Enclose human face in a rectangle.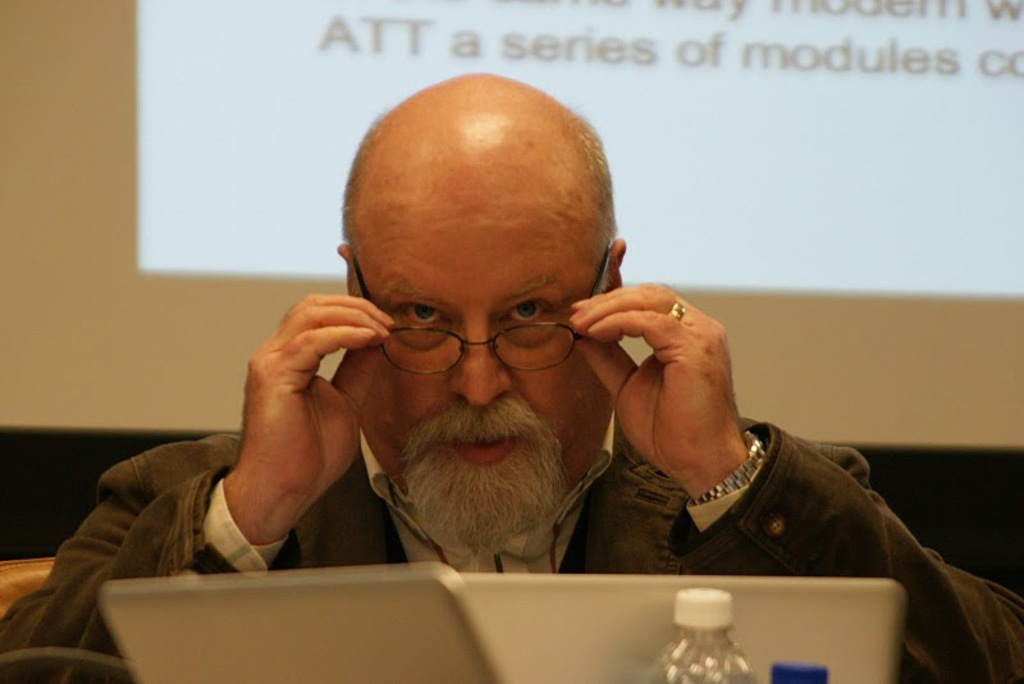
box(364, 188, 618, 524).
